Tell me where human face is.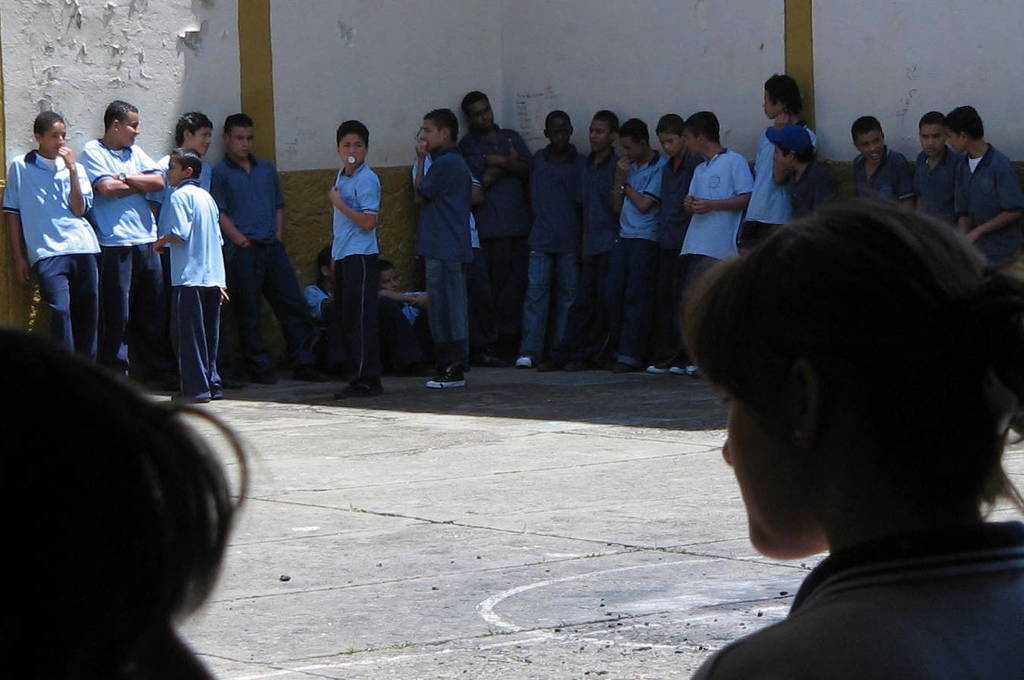
human face is at <bbox>231, 125, 257, 159</bbox>.
